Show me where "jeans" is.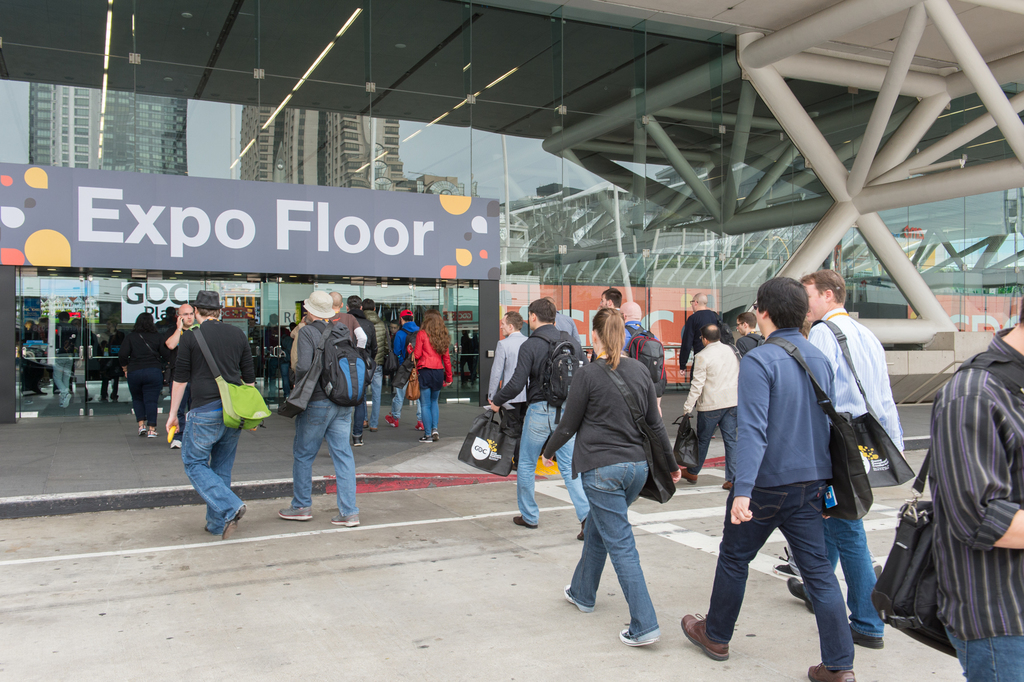
"jeans" is at (left=945, top=629, right=1023, bottom=681).
